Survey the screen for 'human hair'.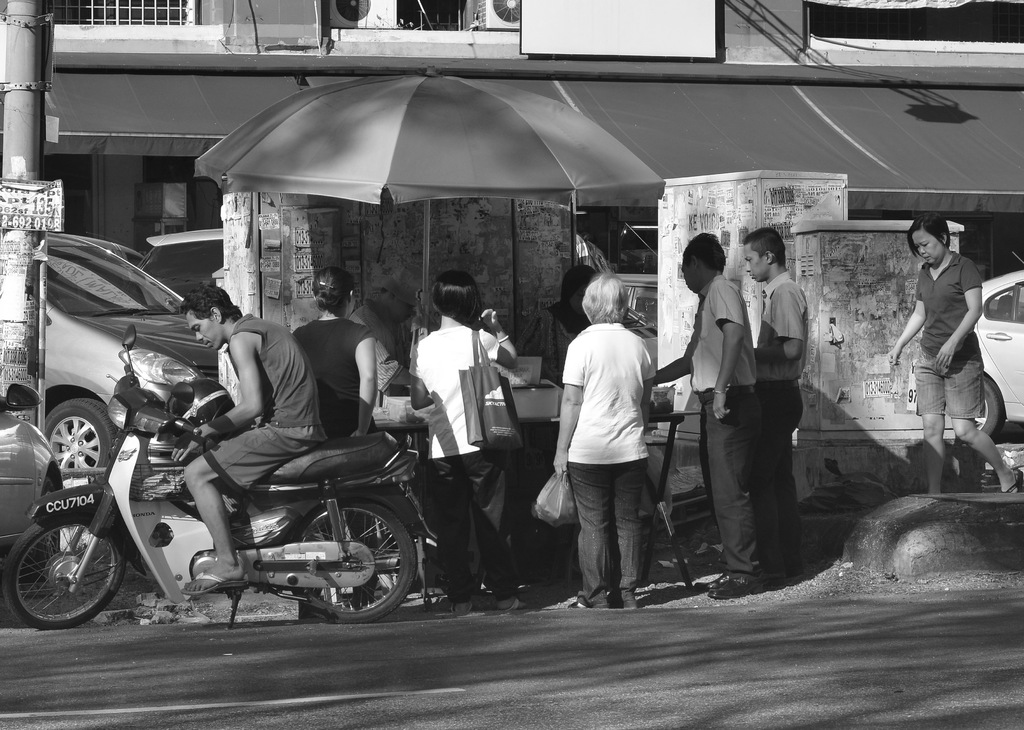
Survey found: (311,266,356,312).
